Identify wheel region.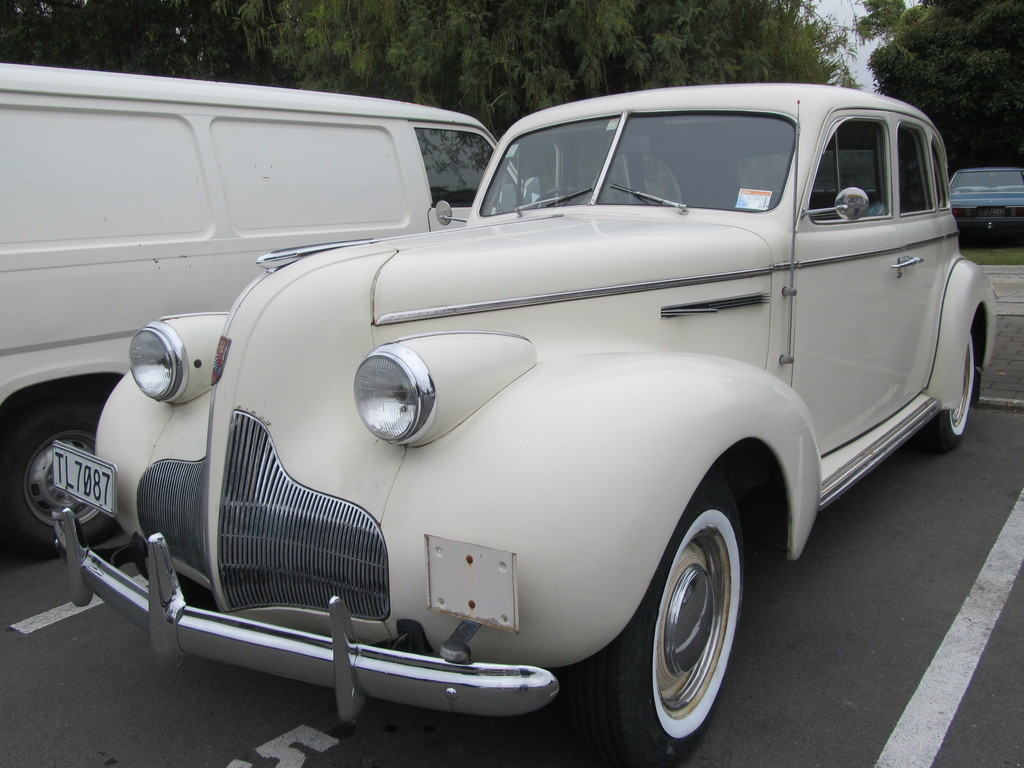
Region: left=920, top=330, right=977, bottom=452.
